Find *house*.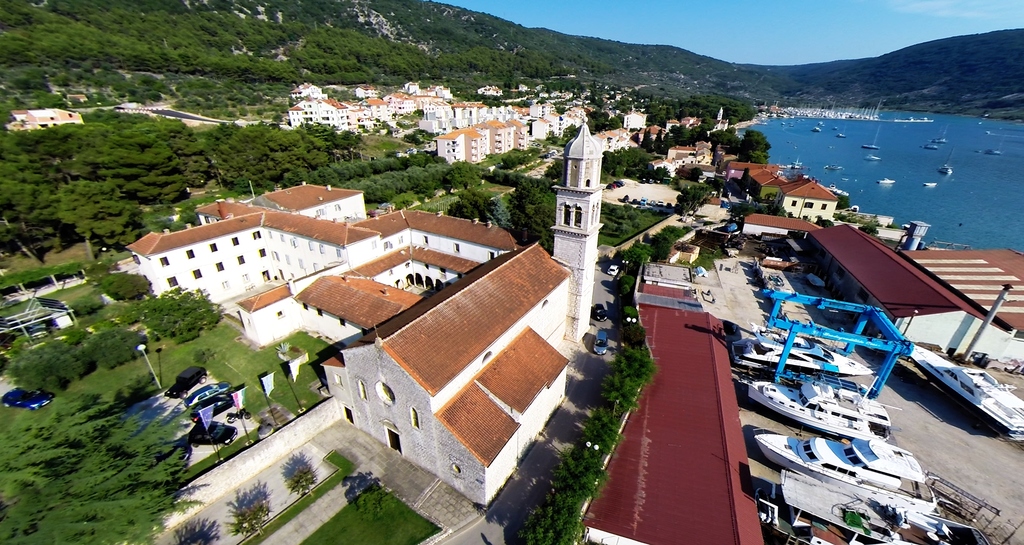
bbox=[291, 77, 346, 100].
